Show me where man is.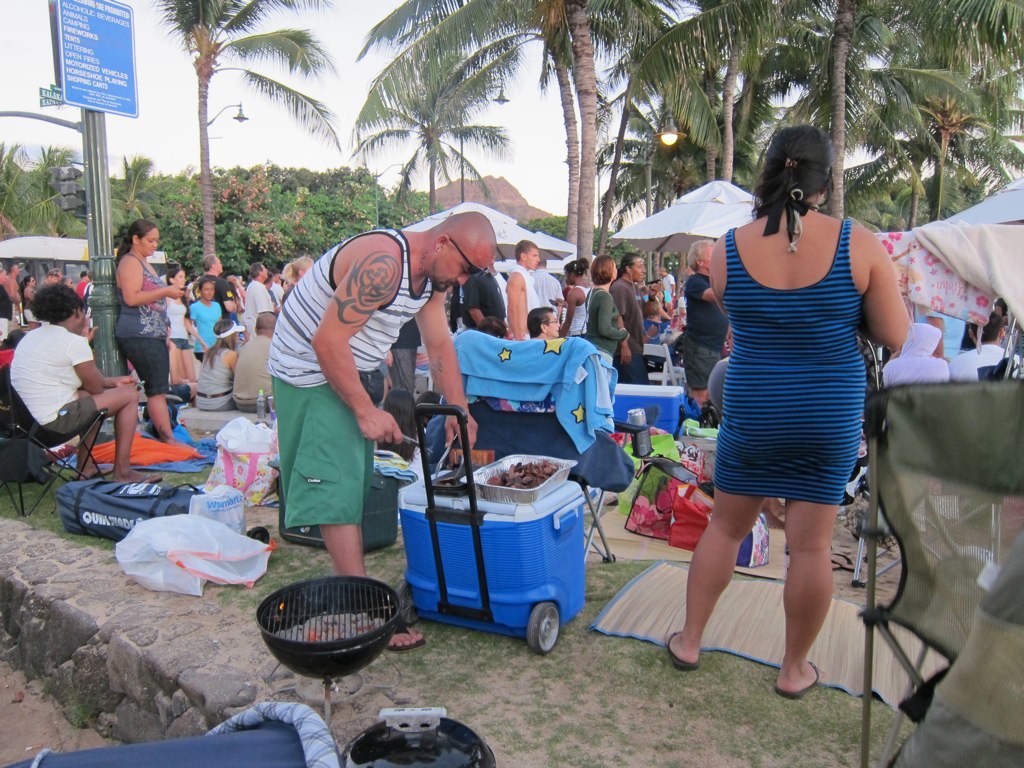
man is at detection(654, 268, 676, 315).
